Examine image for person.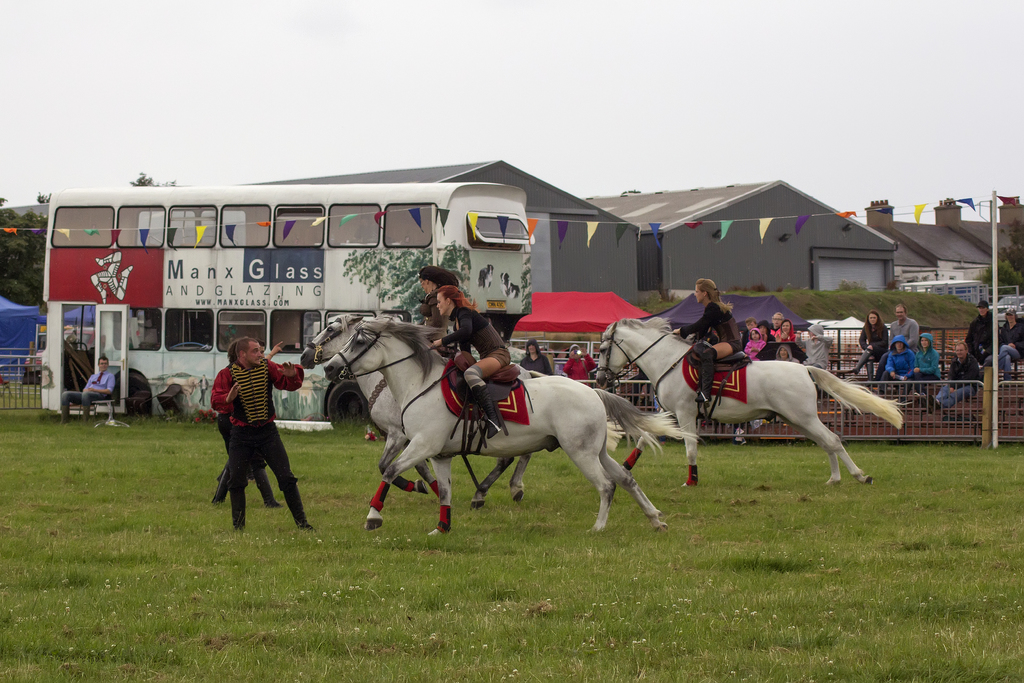
Examination result: box(670, 278, 742, 399).
